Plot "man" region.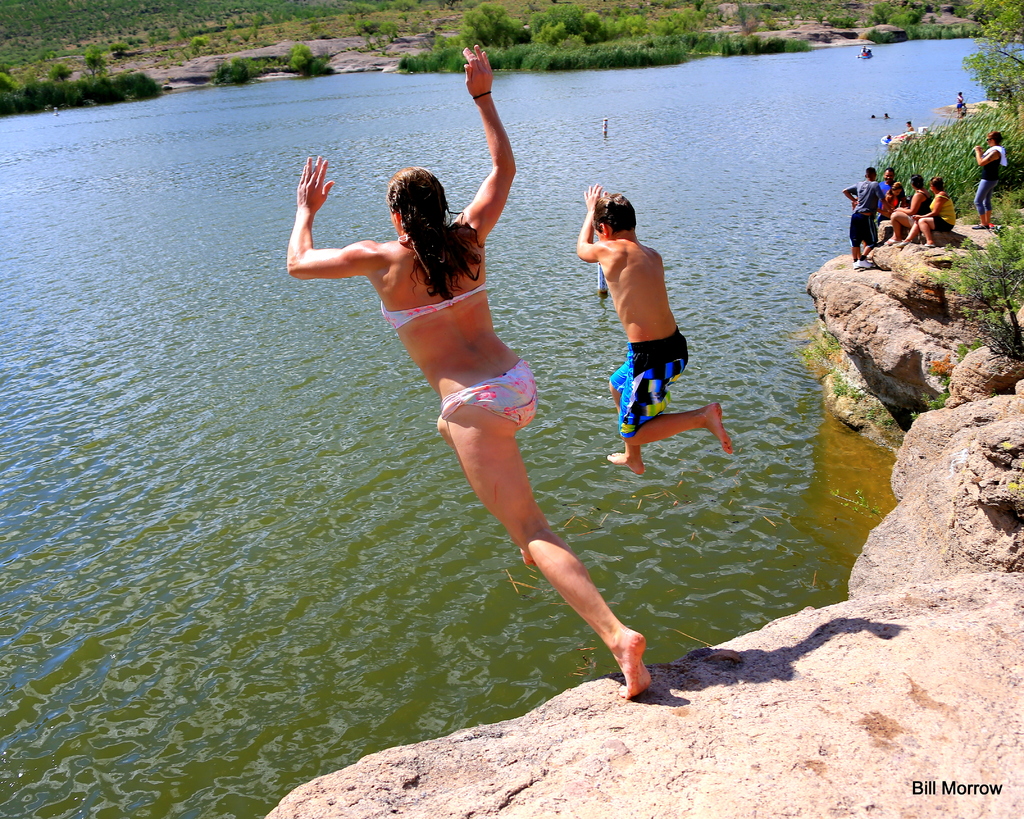
Plotted at {"x1": 558, "y1": 180, "x2": 691, "y2": 455}.
